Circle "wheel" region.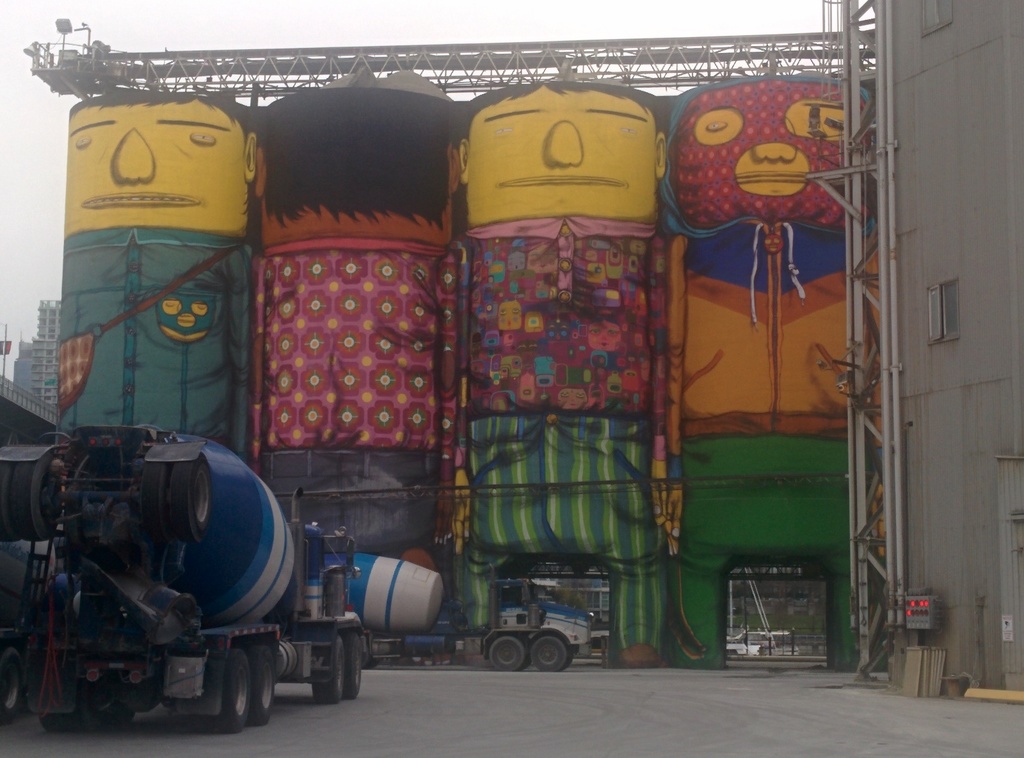
Region: box=[249, 638, 274, 725].
